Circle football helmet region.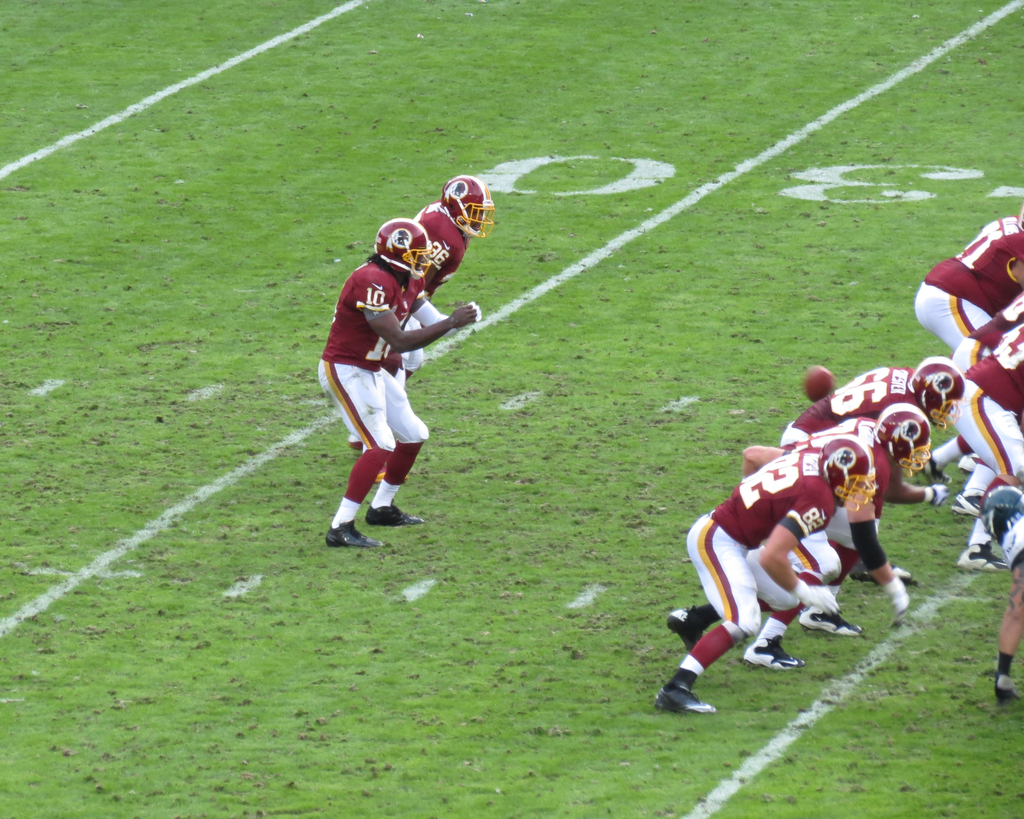
Region: l=435, t=168, r=497, b=241.
